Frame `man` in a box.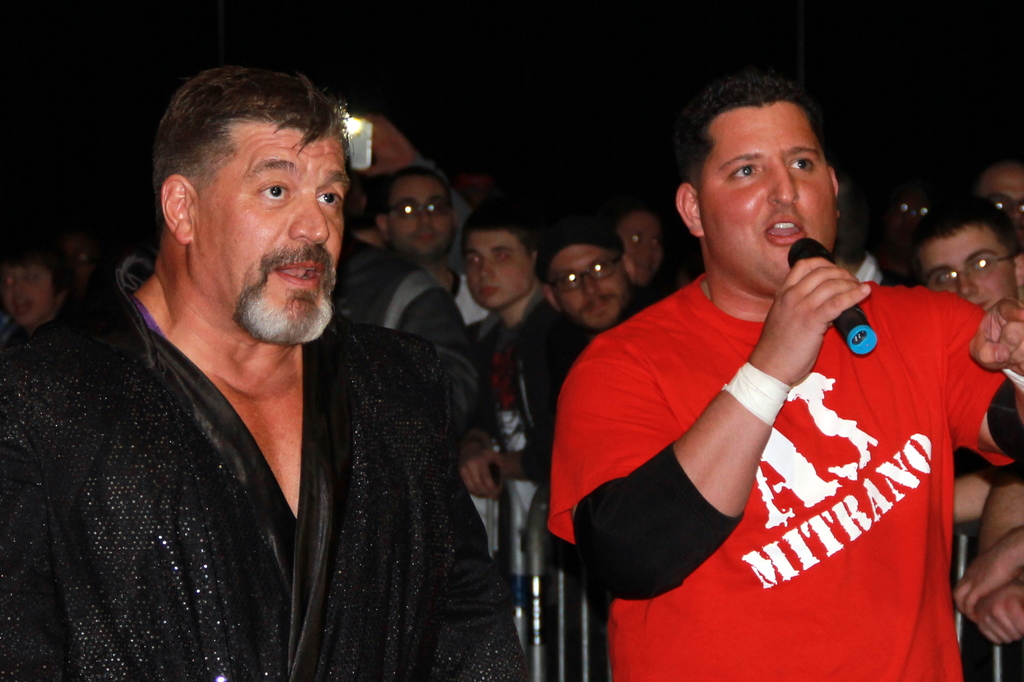
[973, 161, 1023, 231].
